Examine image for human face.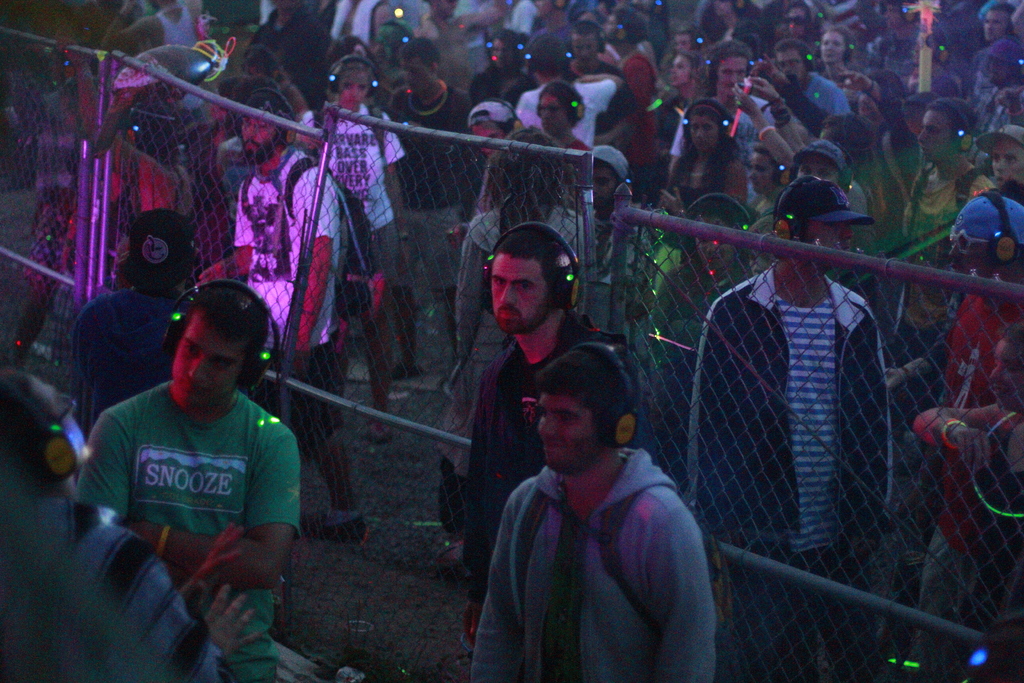
Examination result: x1=175 y1=329 x2=249 y2=404.
